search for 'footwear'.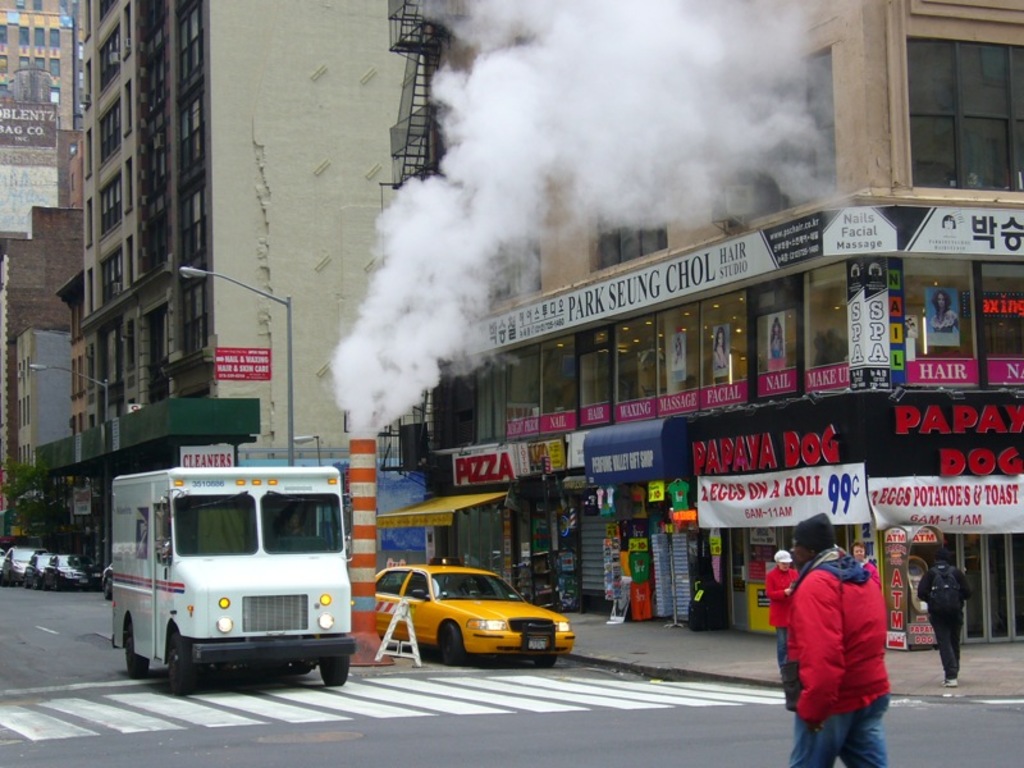
Found at (942, 673, 961, 687).
